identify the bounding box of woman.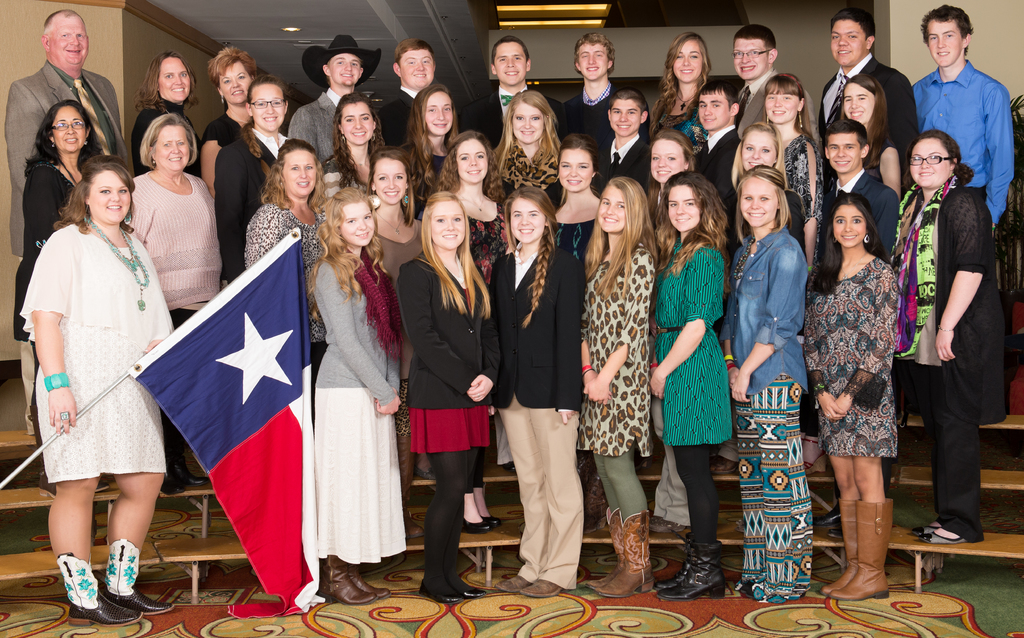
bbox=(803, 195, 900, 601).
